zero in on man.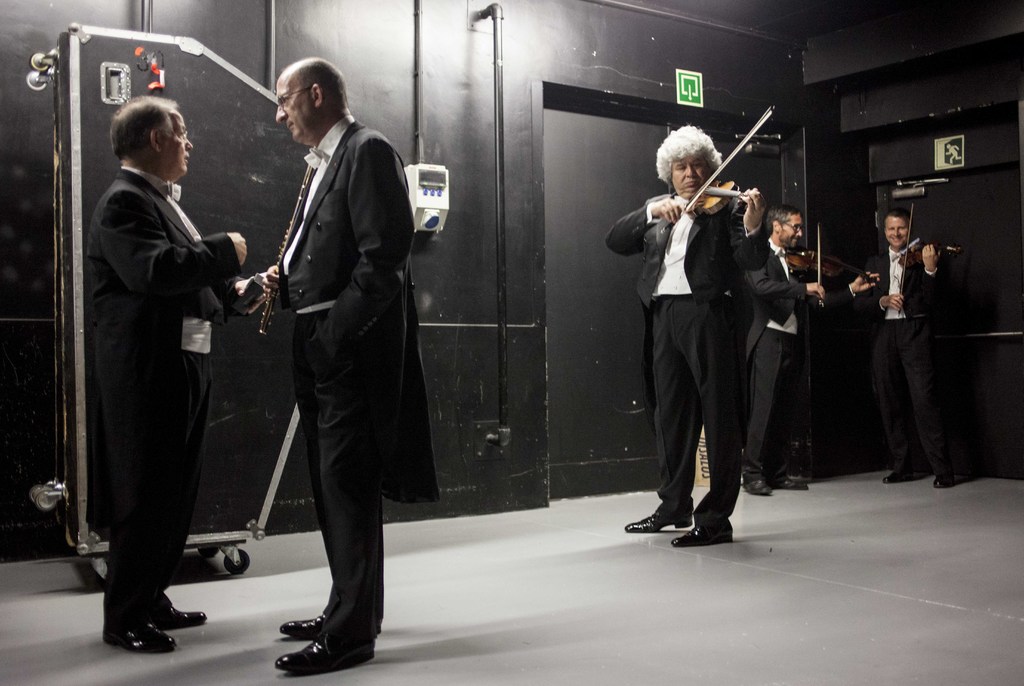
Zeroed in: select_region(607, 122, 765, 548).
